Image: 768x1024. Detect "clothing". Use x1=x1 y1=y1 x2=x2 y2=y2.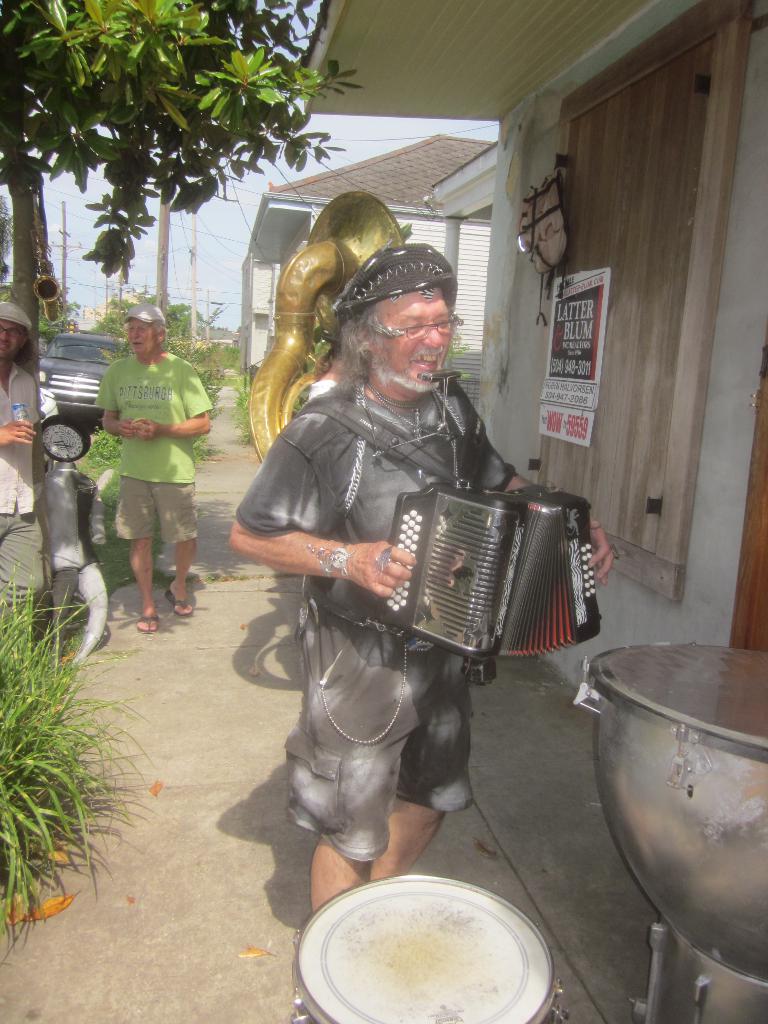
x1=87 y1=342 x2=229 y2=564.
